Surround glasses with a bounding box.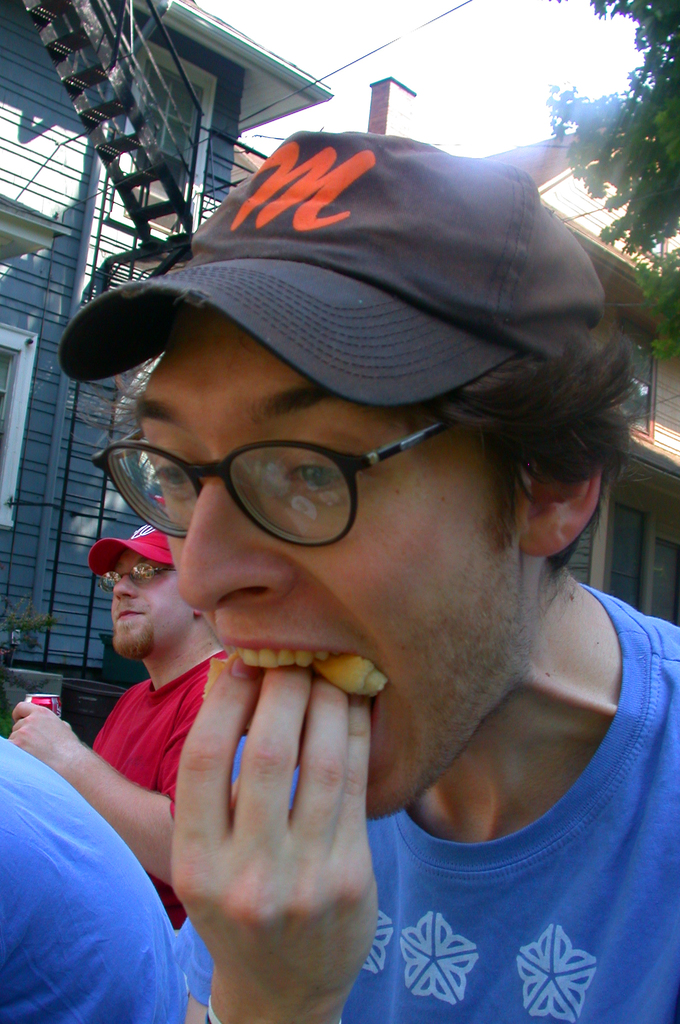
select_region(94, 554, 166, 594).
